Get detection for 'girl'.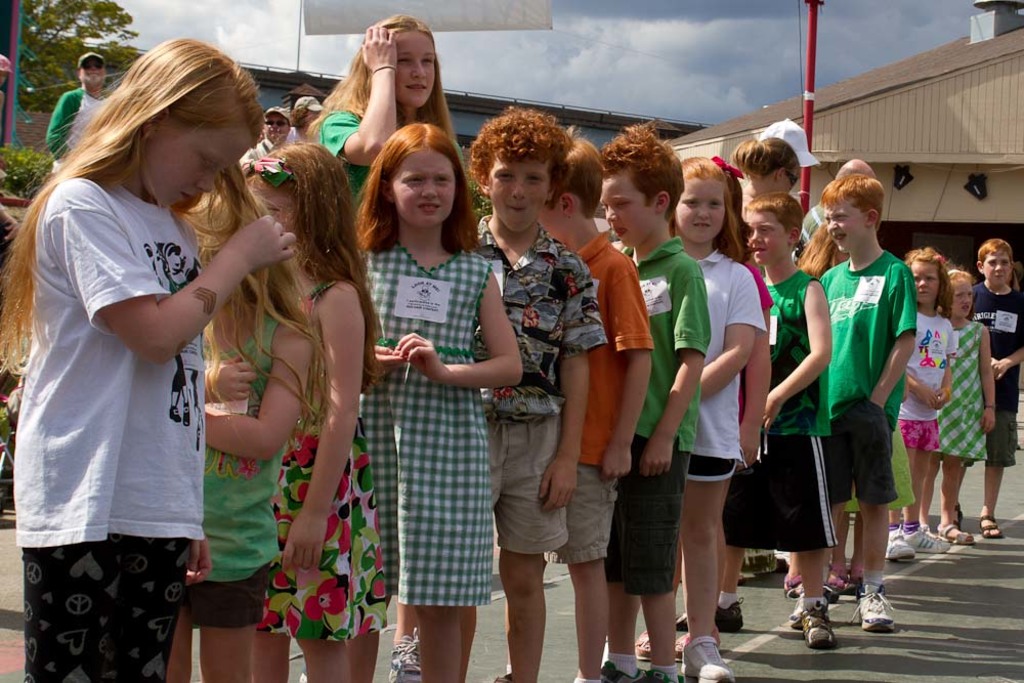
Detection: (886,245,954,559).
